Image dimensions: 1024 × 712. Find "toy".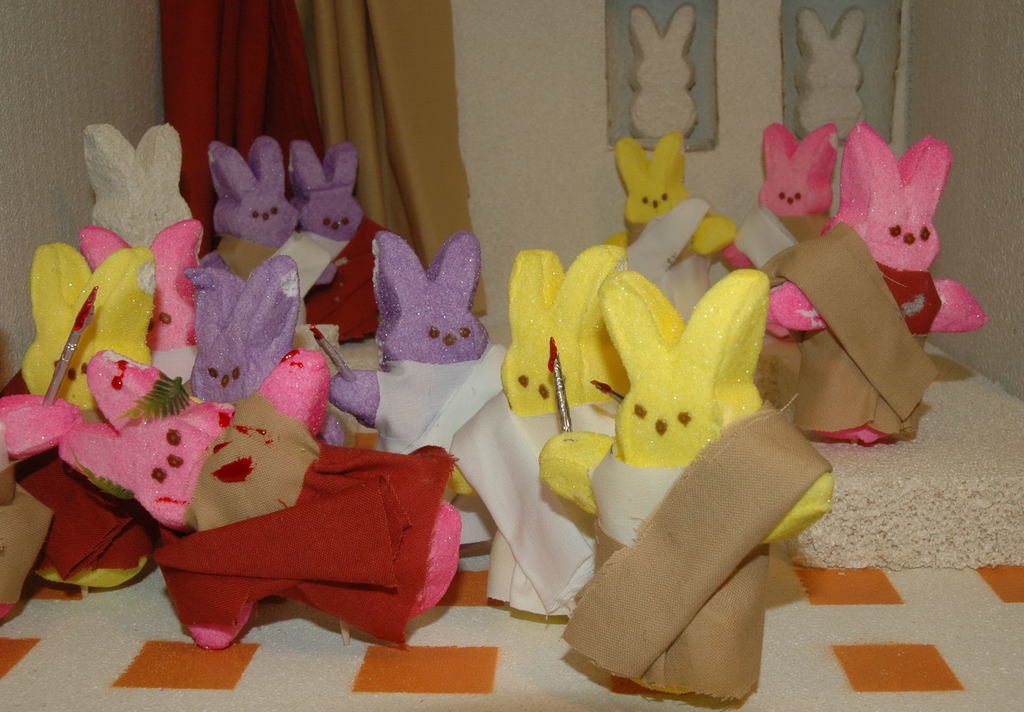
l=539, t=270, r=834, b=703.
